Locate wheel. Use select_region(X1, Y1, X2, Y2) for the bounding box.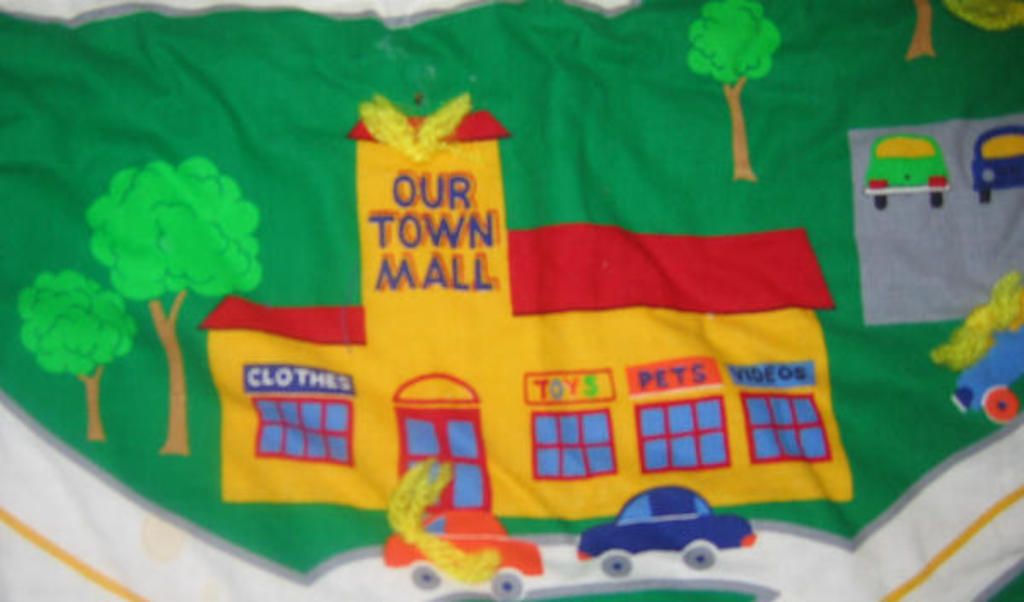
select_region(596, 553, 635, 576).
